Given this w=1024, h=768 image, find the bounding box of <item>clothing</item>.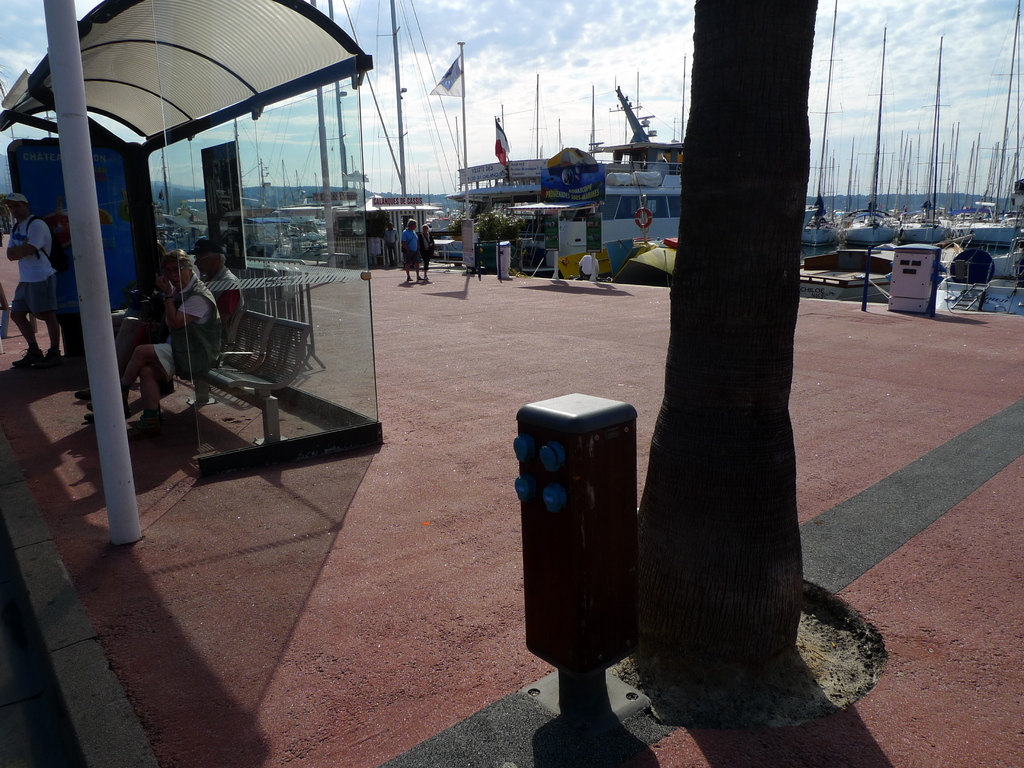
394:227:422:272.
